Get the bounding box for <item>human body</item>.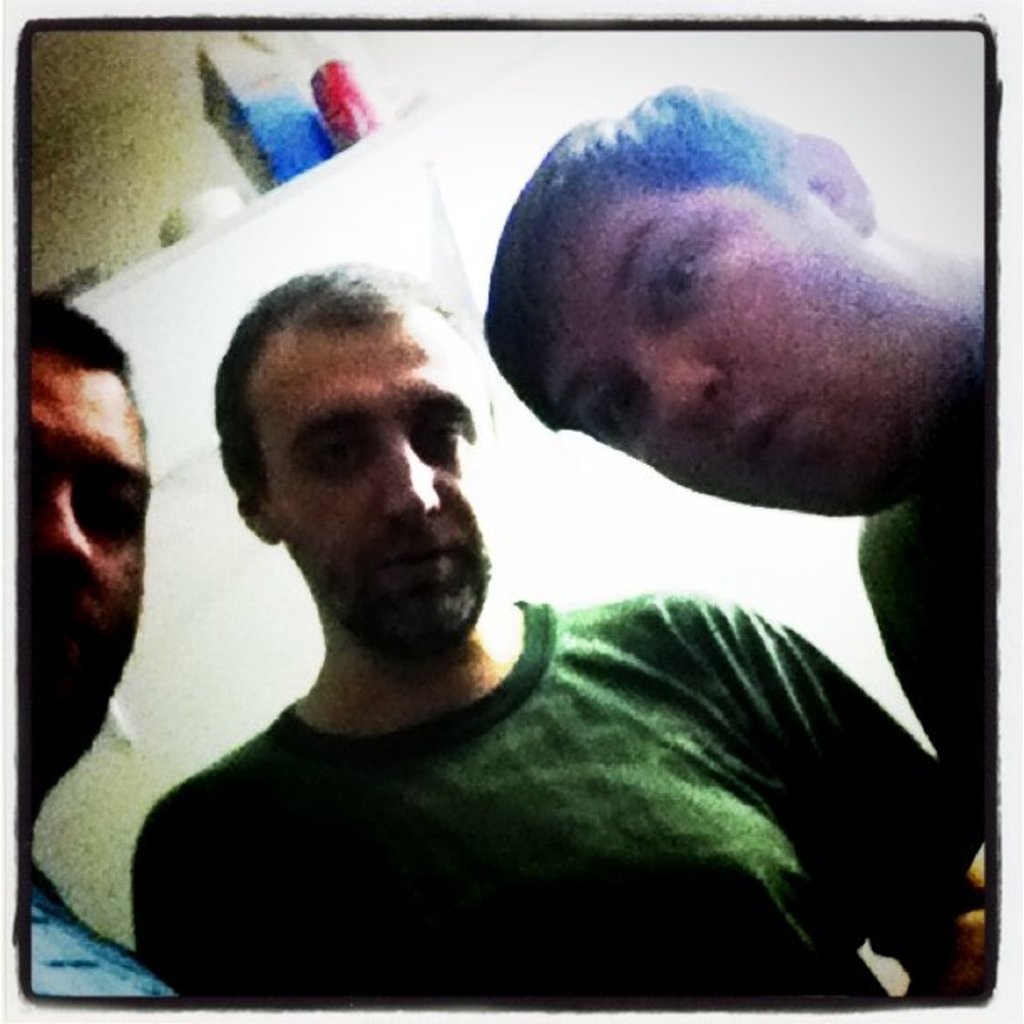
bbox(475, 95, 997, 842).
